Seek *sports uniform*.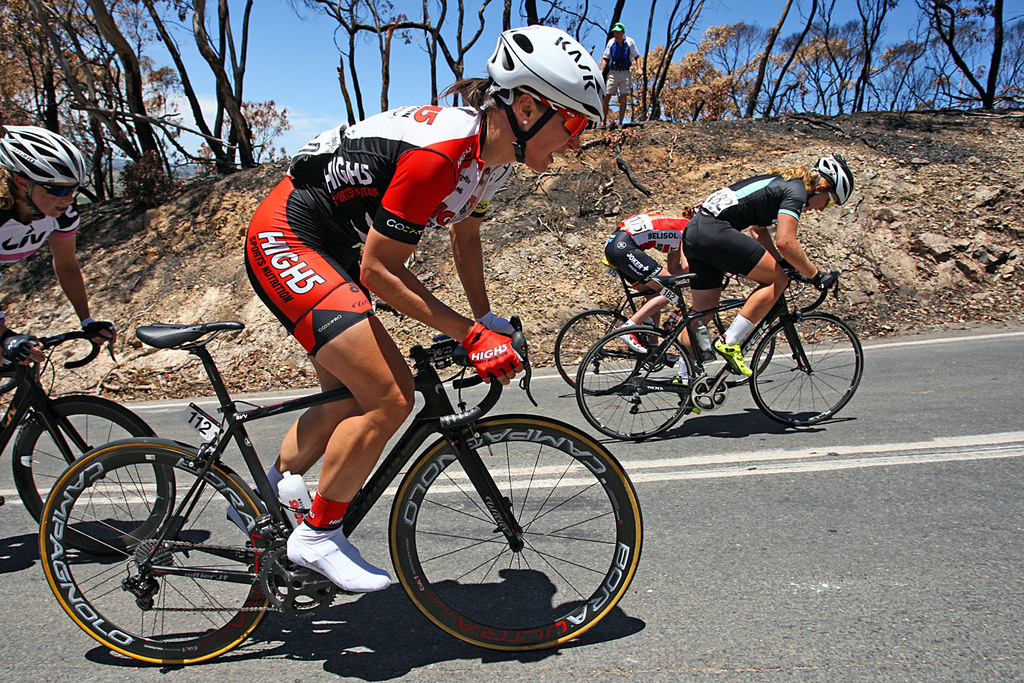
x1=608, y1=215, x2=685, y2=294.
